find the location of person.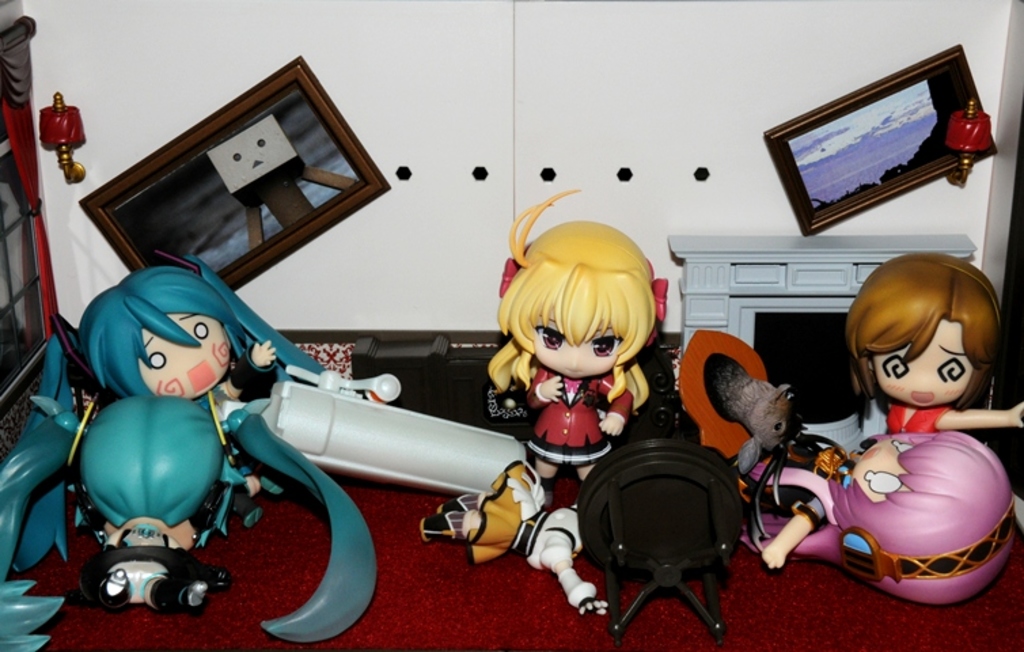
Location: select_region(486, 183, 657, 508).
